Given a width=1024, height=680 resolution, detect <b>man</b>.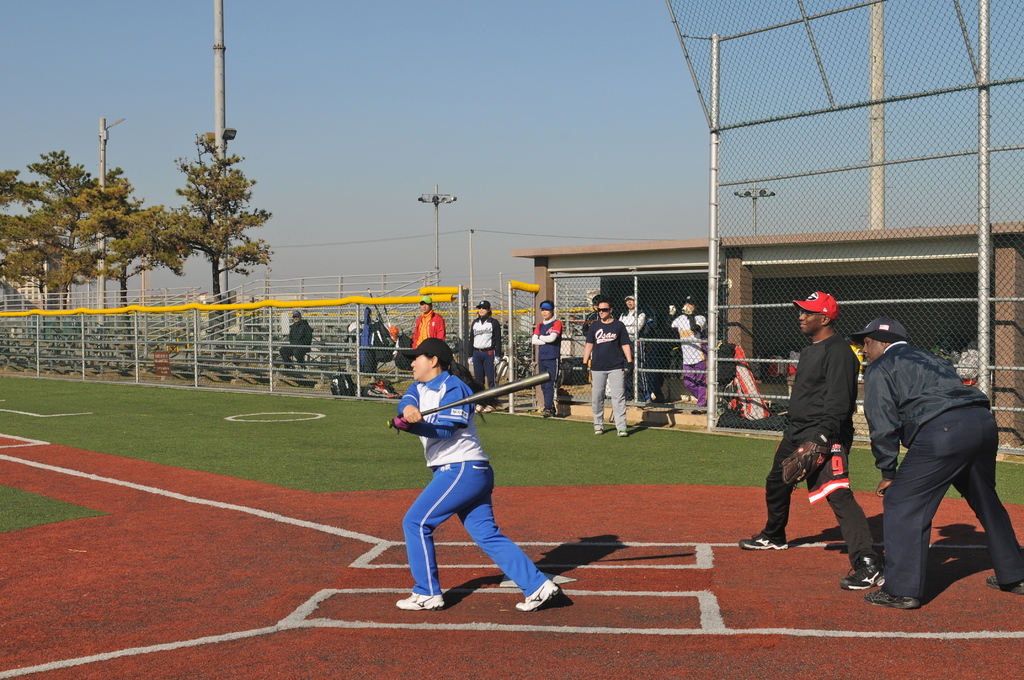
[408, 292, 454, 374].
